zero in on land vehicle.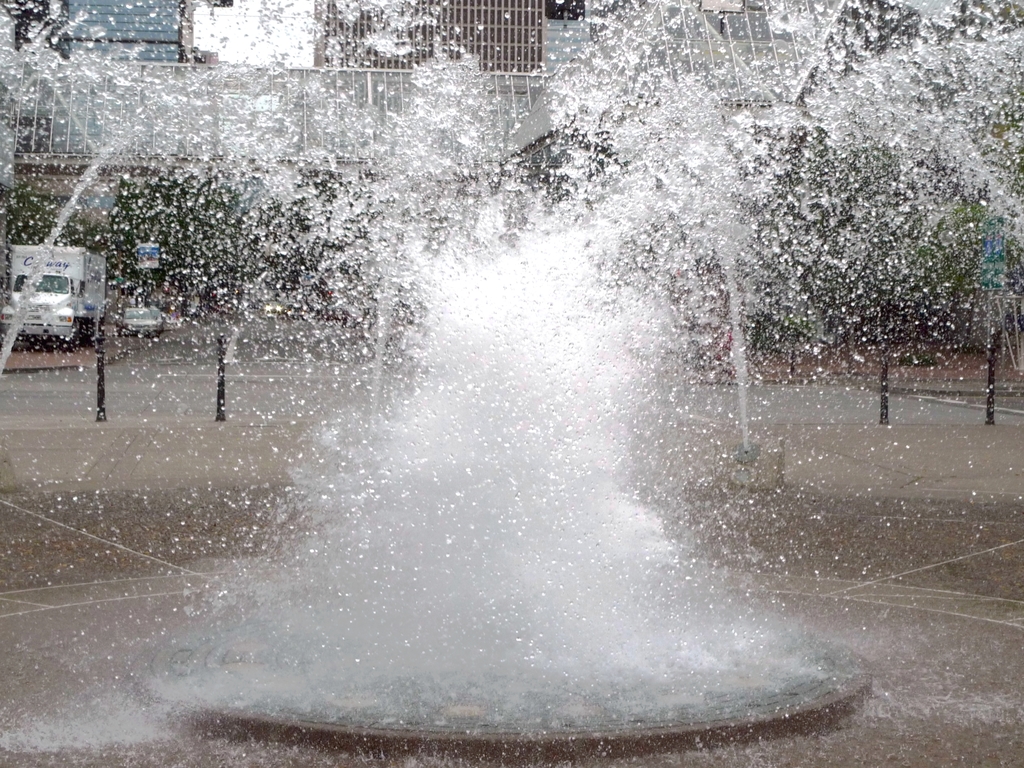
Zeroed in: <region>115, 304, 163, 342</region>.
